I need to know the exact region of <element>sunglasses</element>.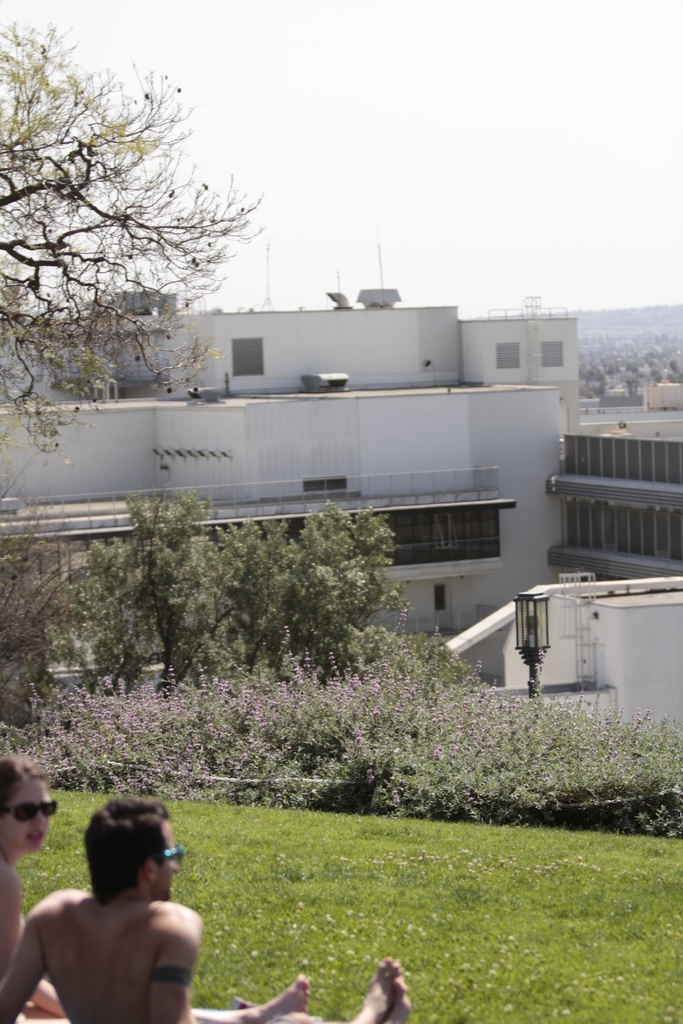
Region: (163, 846, 183, 865).
